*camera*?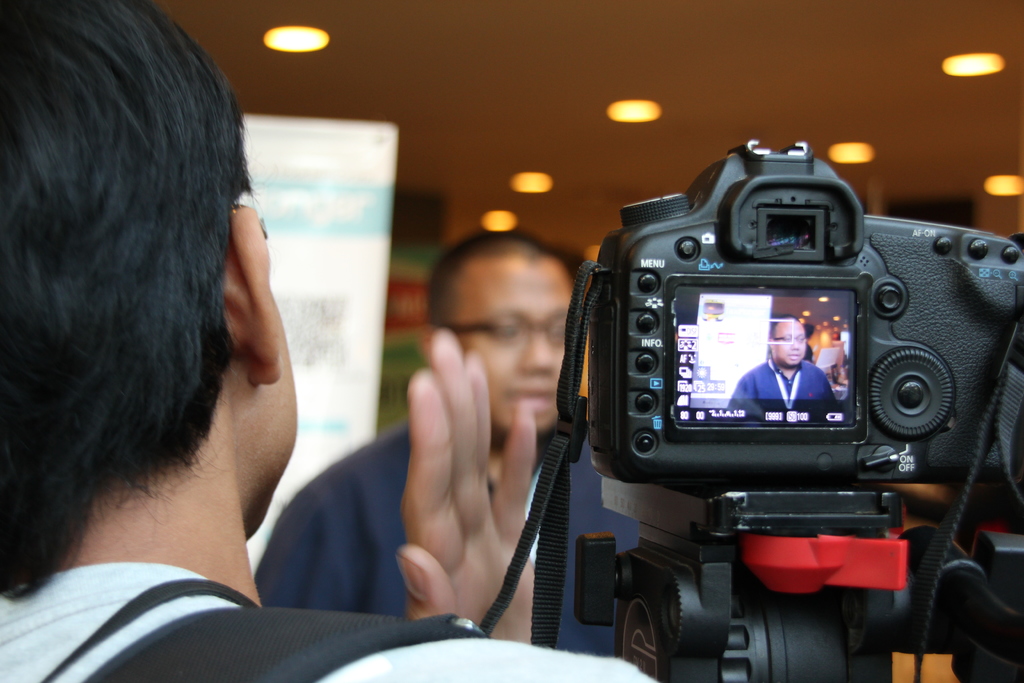
detection(535, 113, 977, 557)
